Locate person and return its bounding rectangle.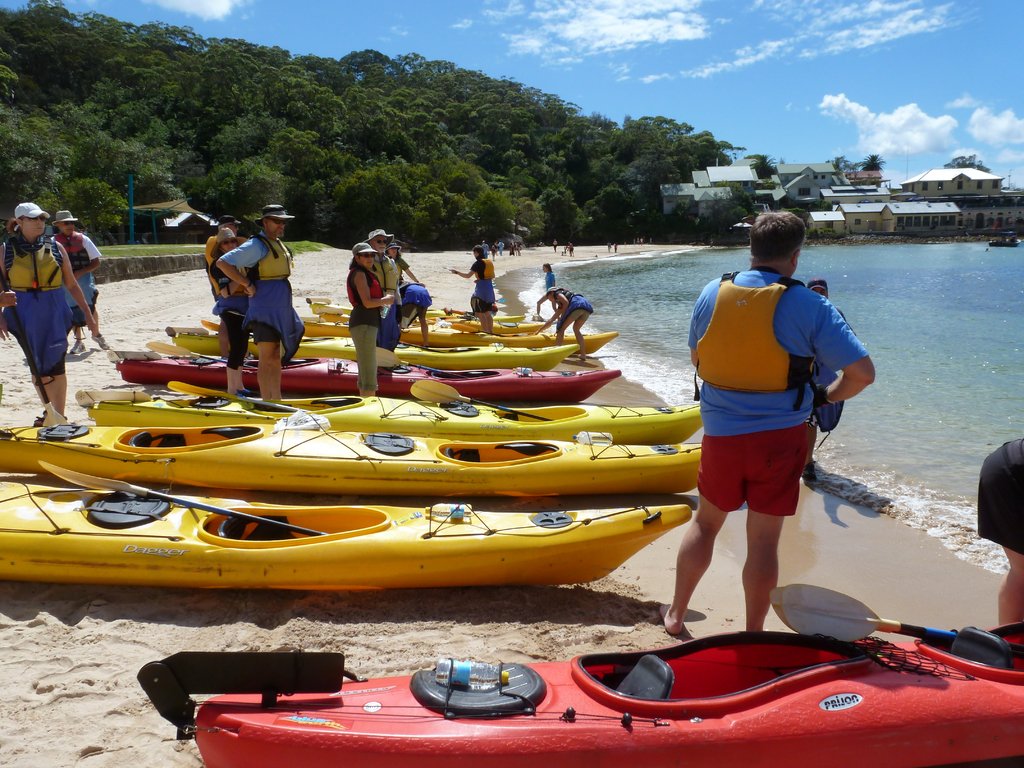
x1=204 y1=214 x2=250 y2=358.
